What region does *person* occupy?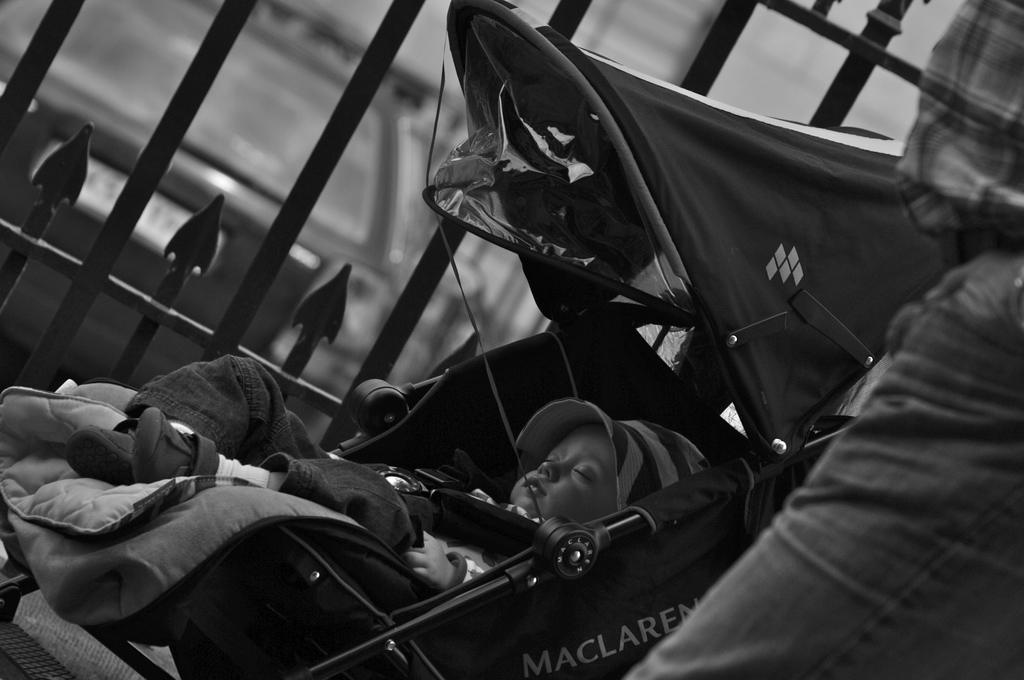
left=79, top=390, right=671, bottom=625.
